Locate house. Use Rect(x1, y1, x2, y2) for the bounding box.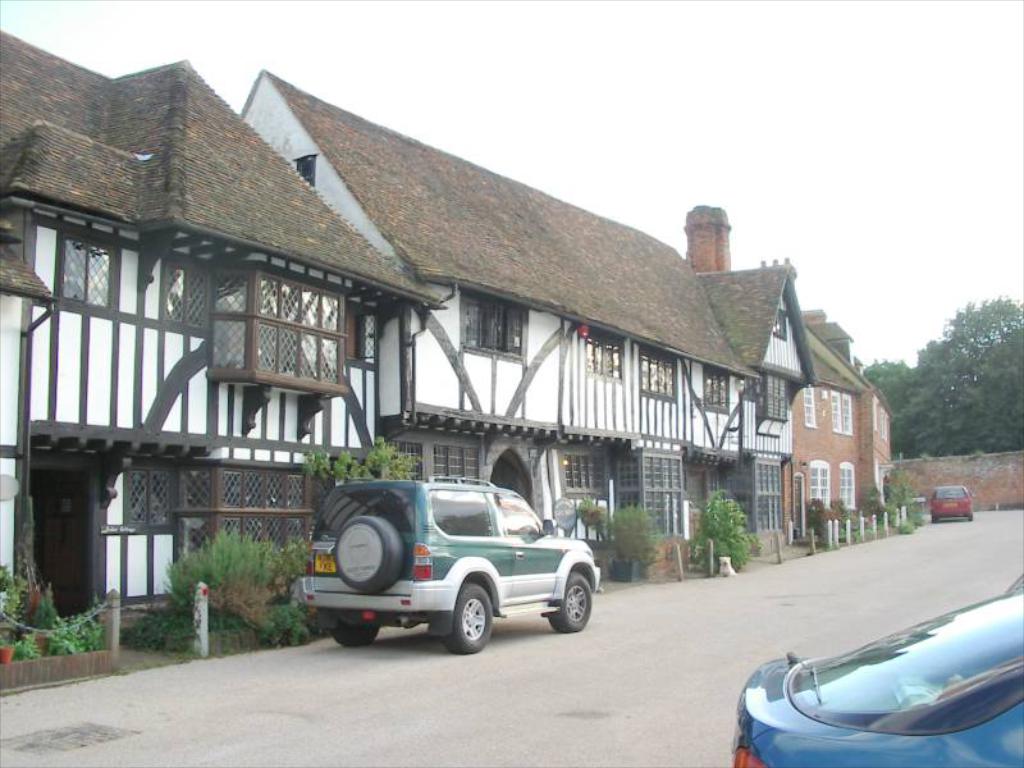
Rect(0, 28, 449, 696).
